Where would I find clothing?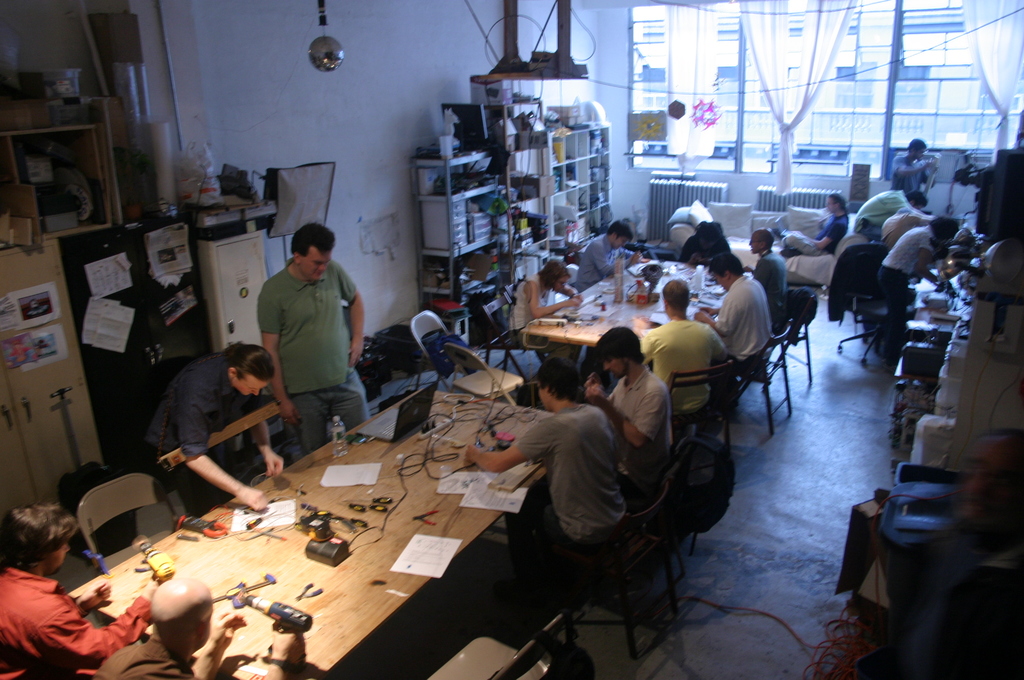
At [503, 403, 628, 592].
